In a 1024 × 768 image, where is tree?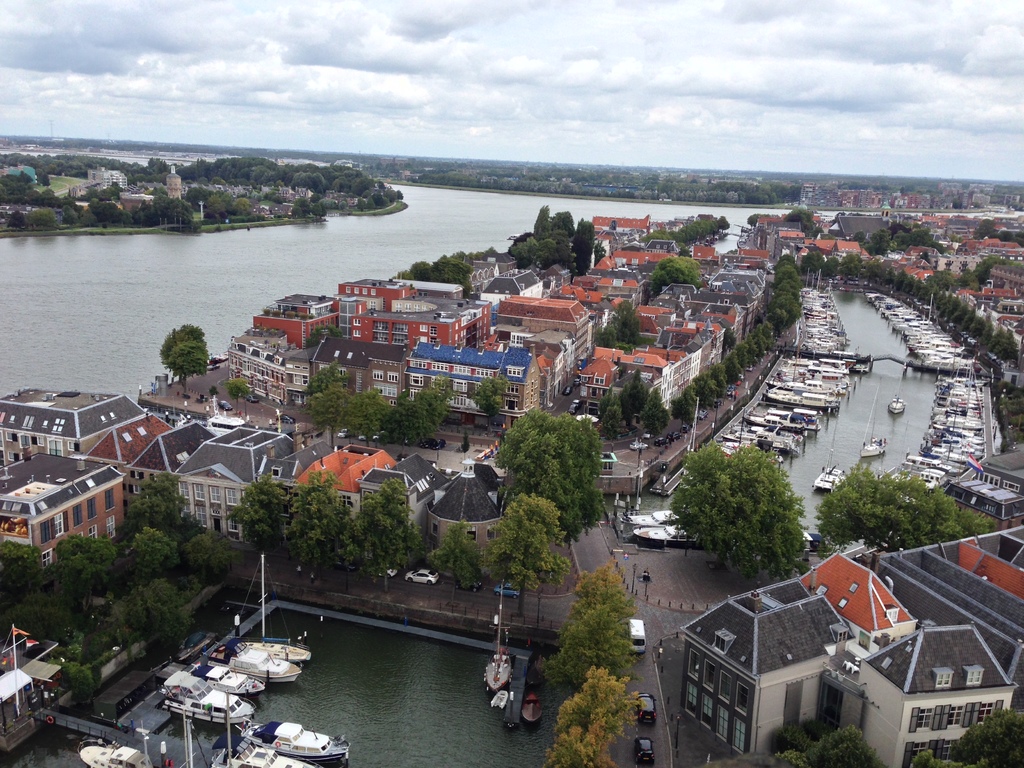
BBox(223, 373, 255, 416).
